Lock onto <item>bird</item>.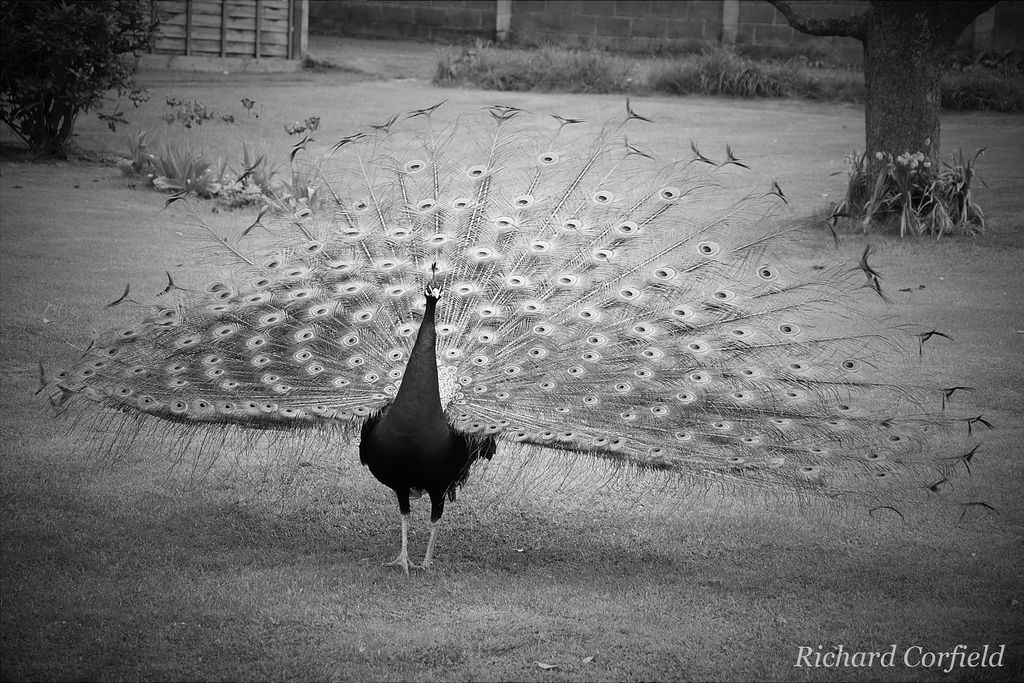
Locked: 34, 95, 1004, 578.
